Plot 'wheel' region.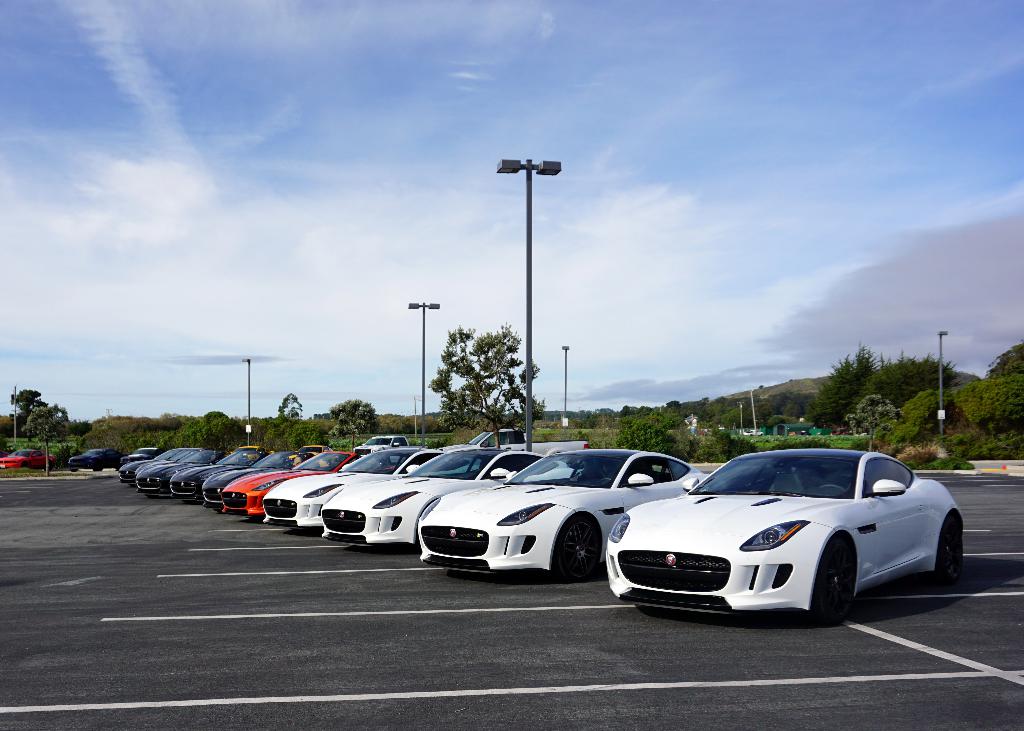
Plotted at BBox(555, 515, 601, 577).
